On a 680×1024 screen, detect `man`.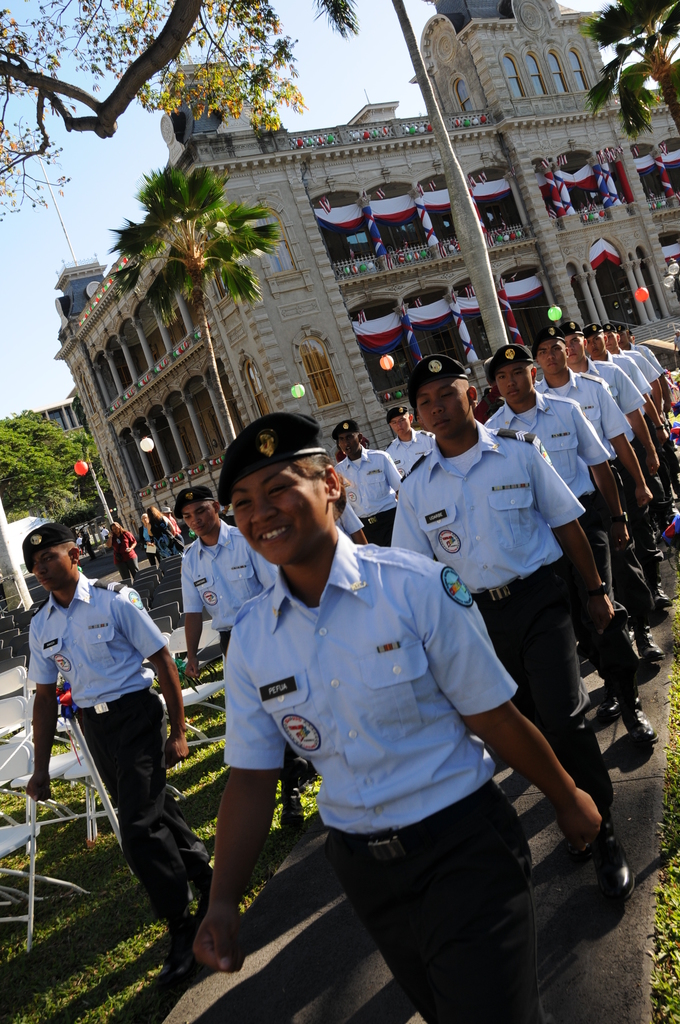
{"left": 30, "top": 537, "right": 205, "bottom": 940}.
